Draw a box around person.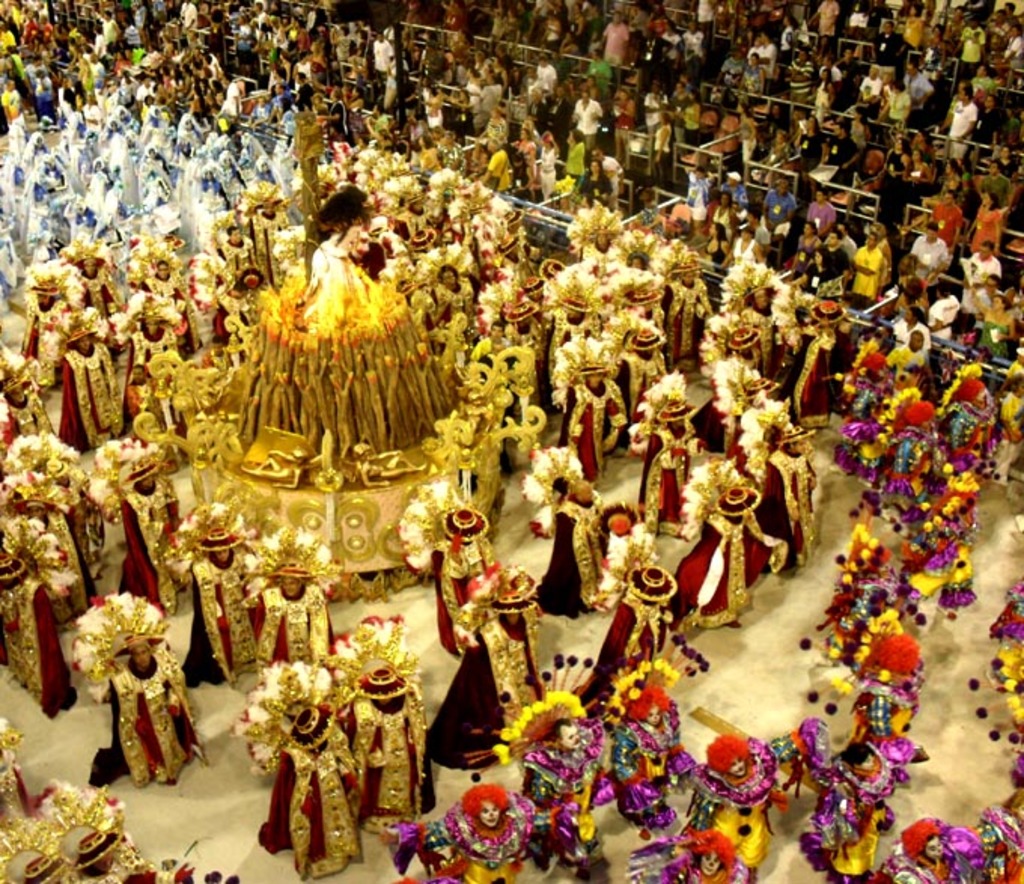
<region>226, 224, 261, 280</region>.
